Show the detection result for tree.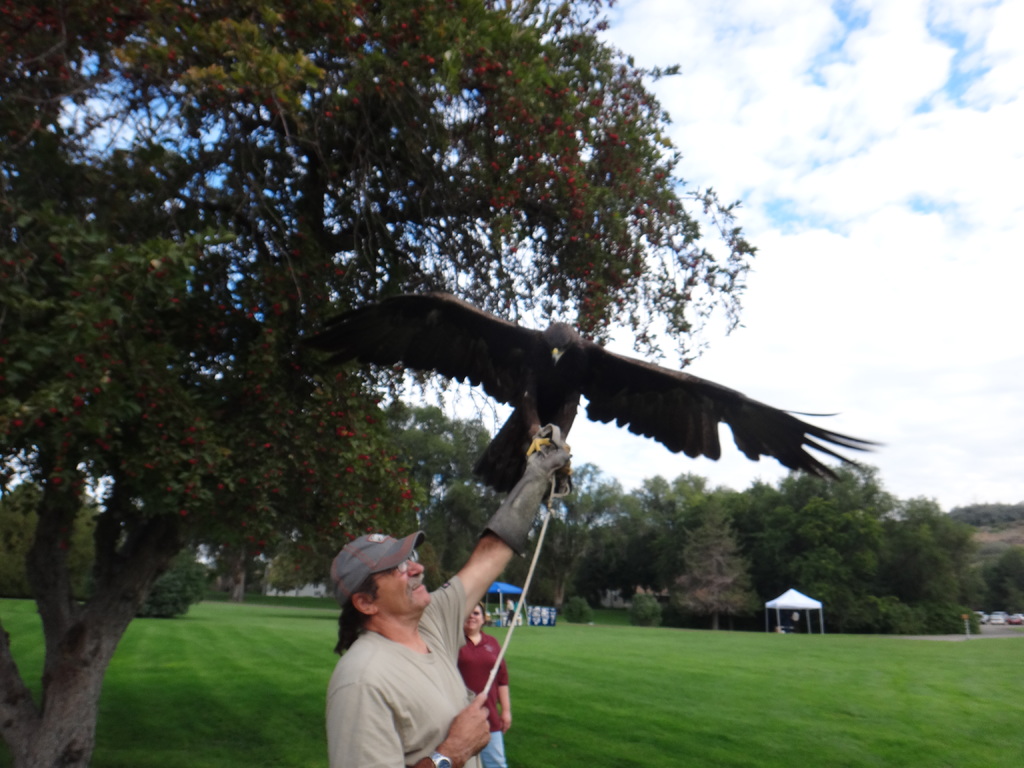
detection(0, 0, 765, 767).
